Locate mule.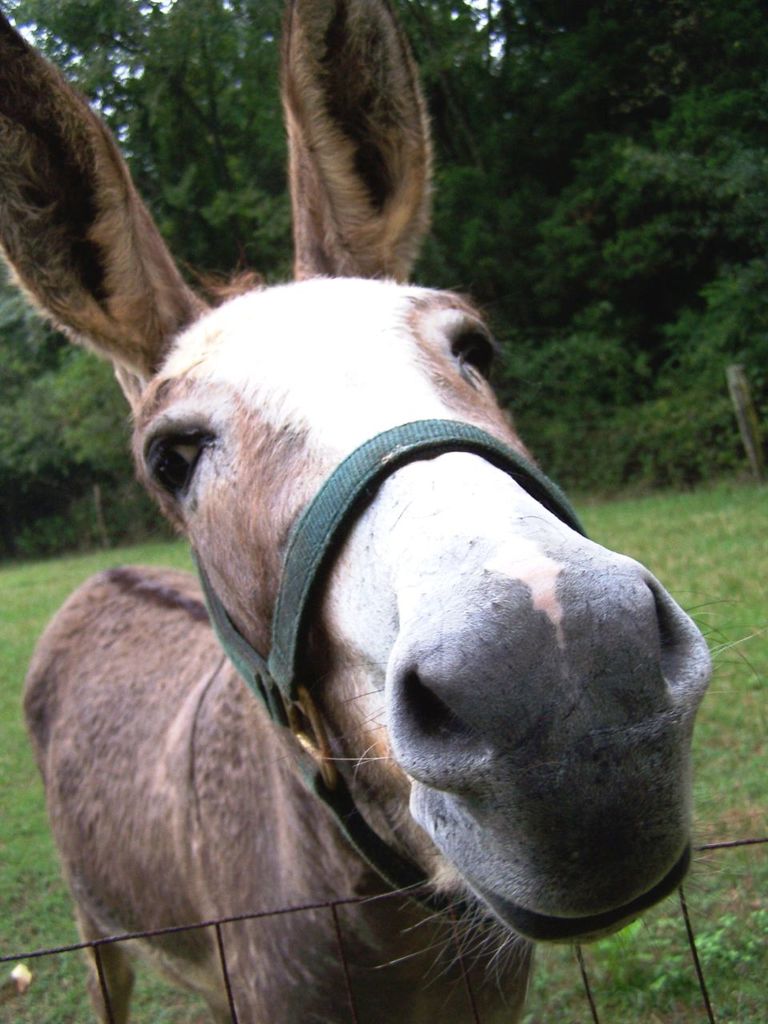
Bounding box: bbox(0, 0, 710, 1023).
